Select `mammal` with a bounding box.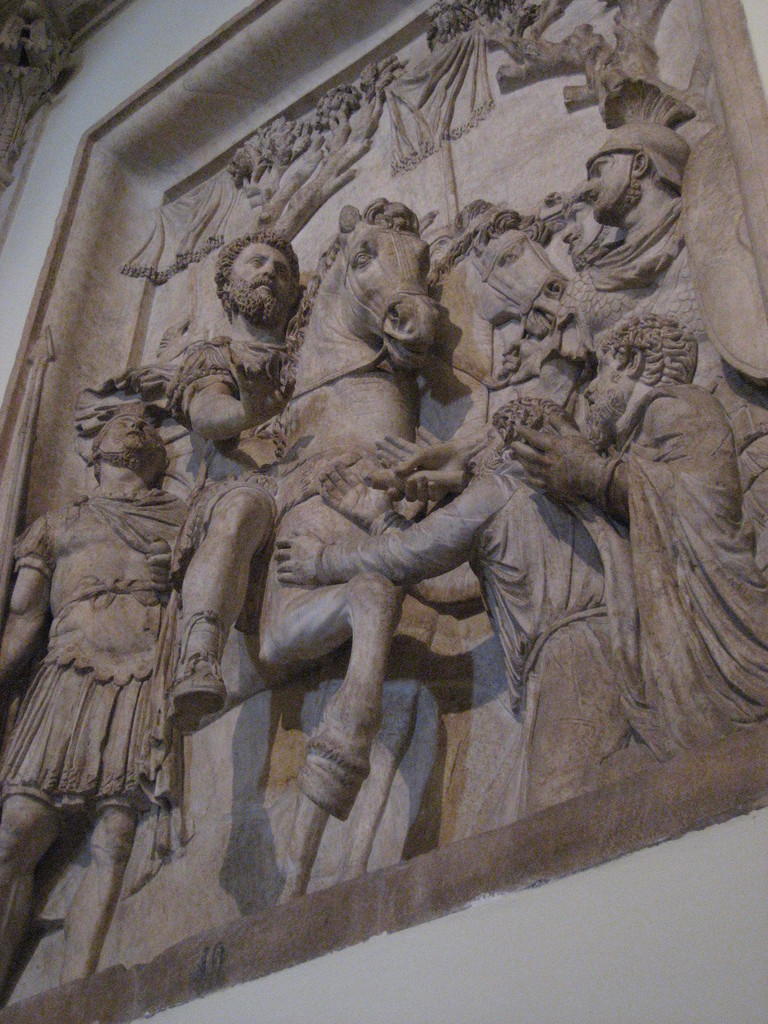
detection(154, 232, 305, 717).
